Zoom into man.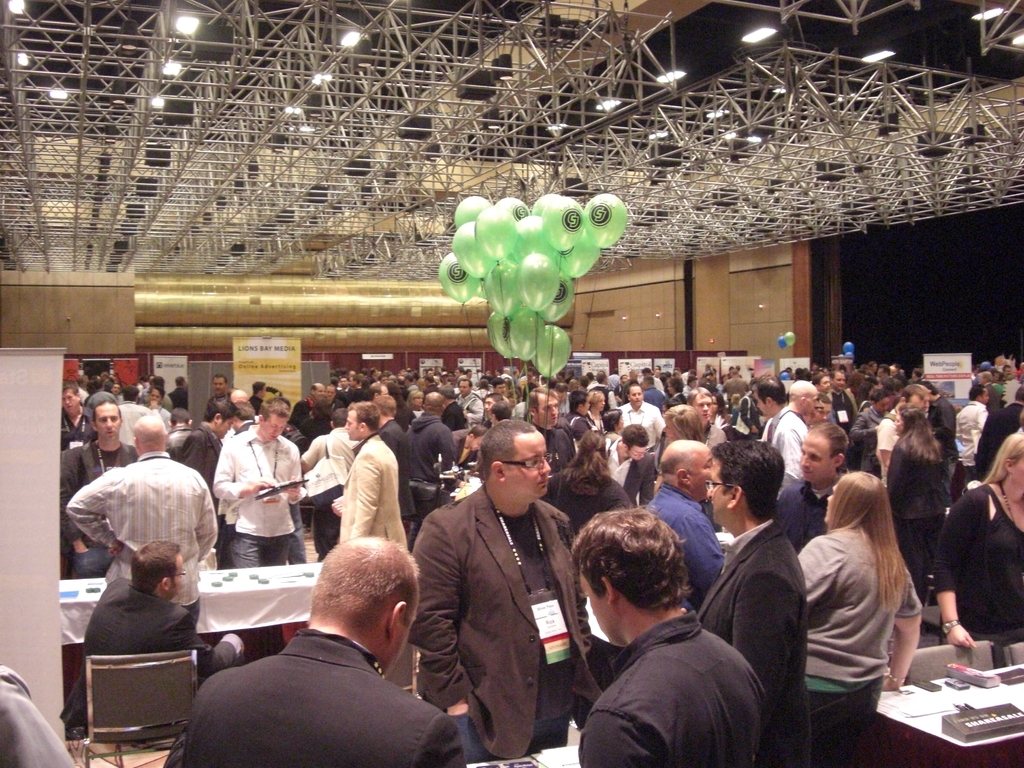
Zoom target: Rect(525, 384, 575, 484).
